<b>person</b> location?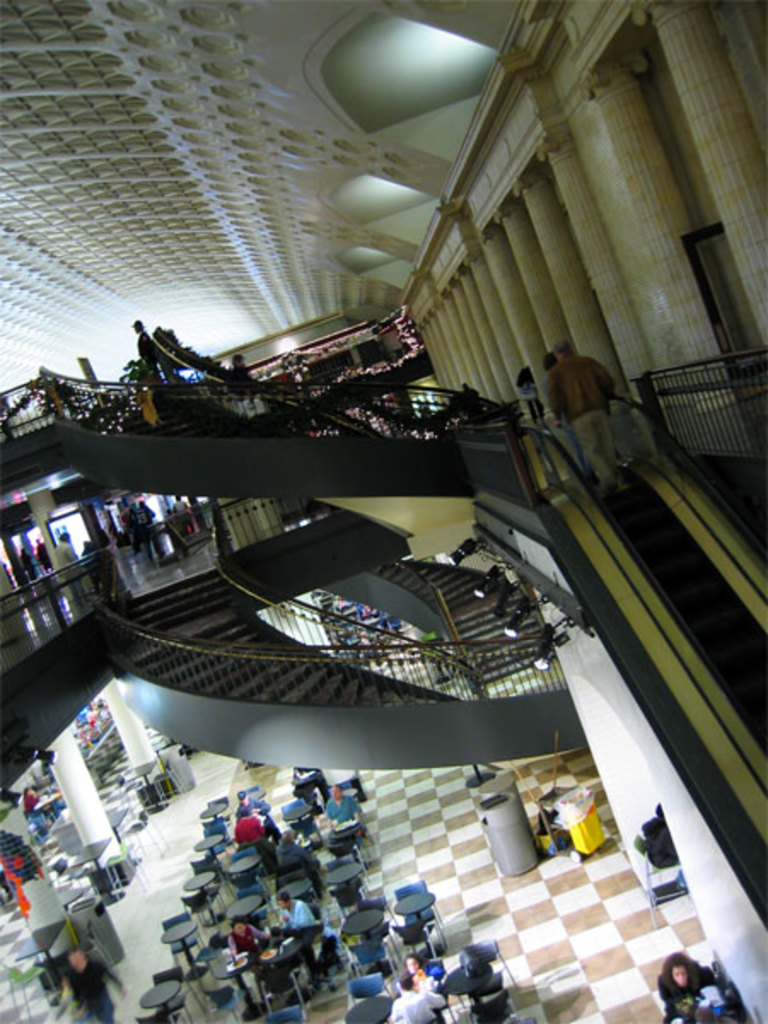
bbox=[391, 975, 445, 1022]
